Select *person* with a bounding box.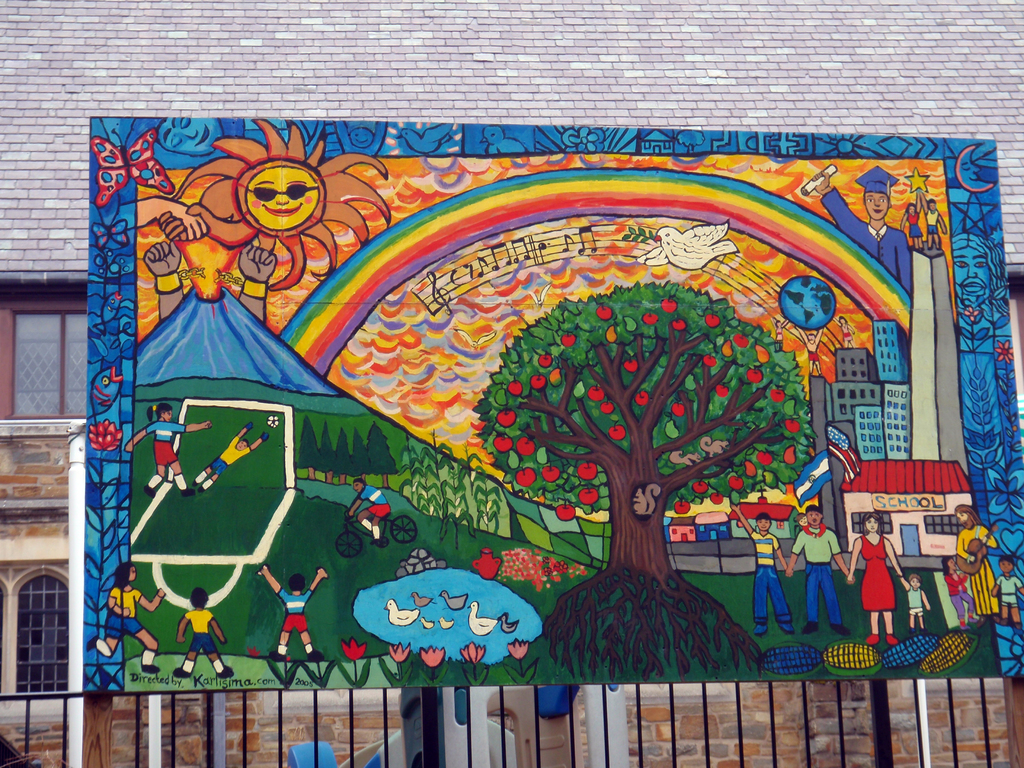
[x1=267, y1=561, x2=328, y2=662].
